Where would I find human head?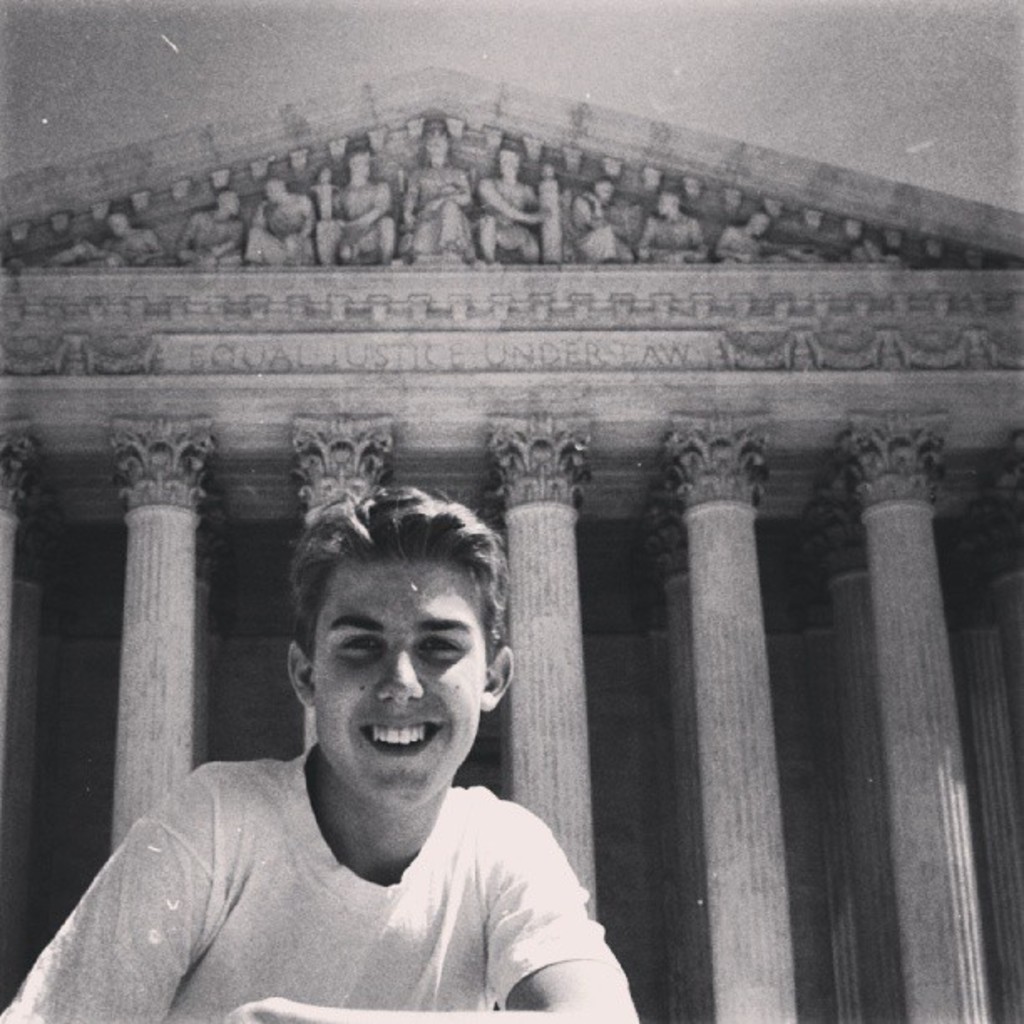
At crop(746, 212, 775, 234).
